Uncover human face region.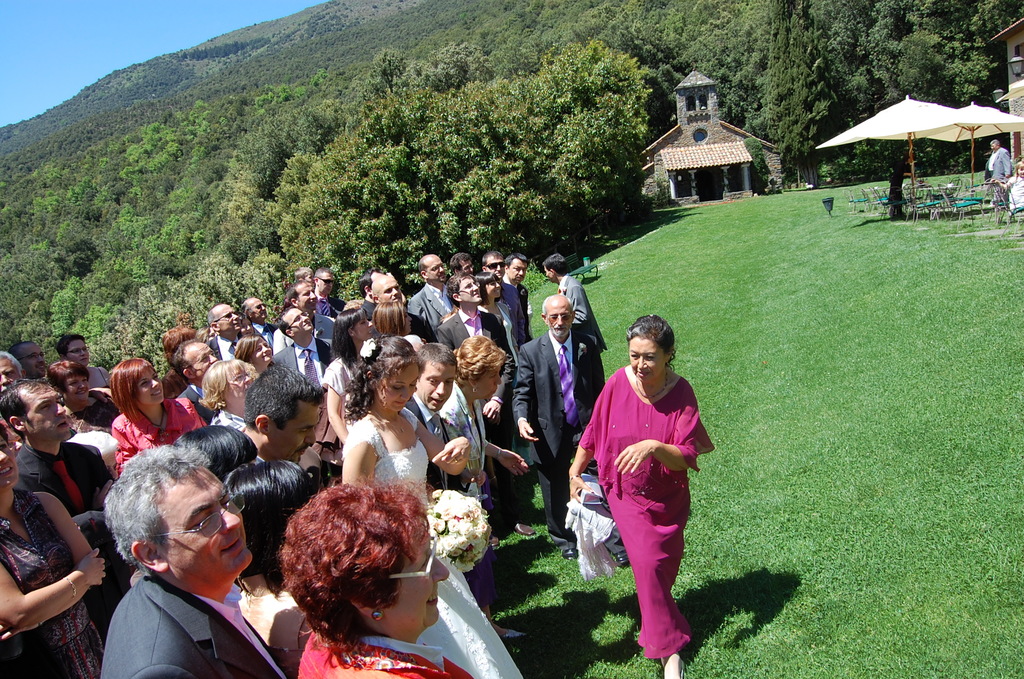
Uncovered: [left=625, top=339, right=664, bottom=381].
